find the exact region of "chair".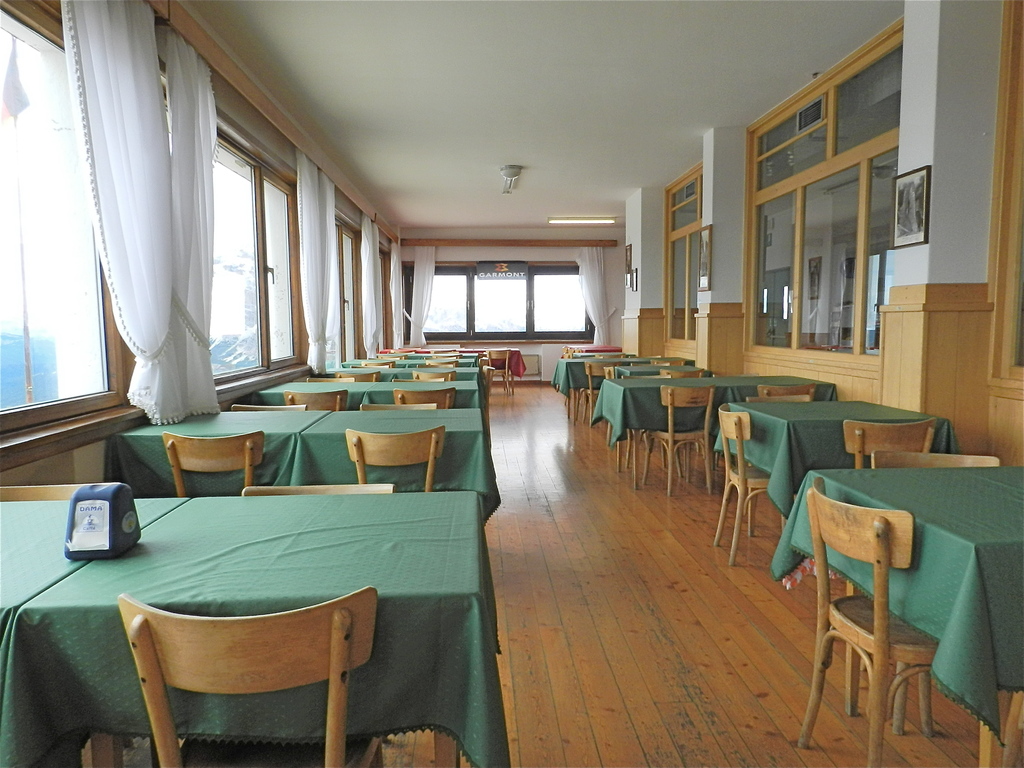
Exact region: crop(711, 401, 790, 566).
